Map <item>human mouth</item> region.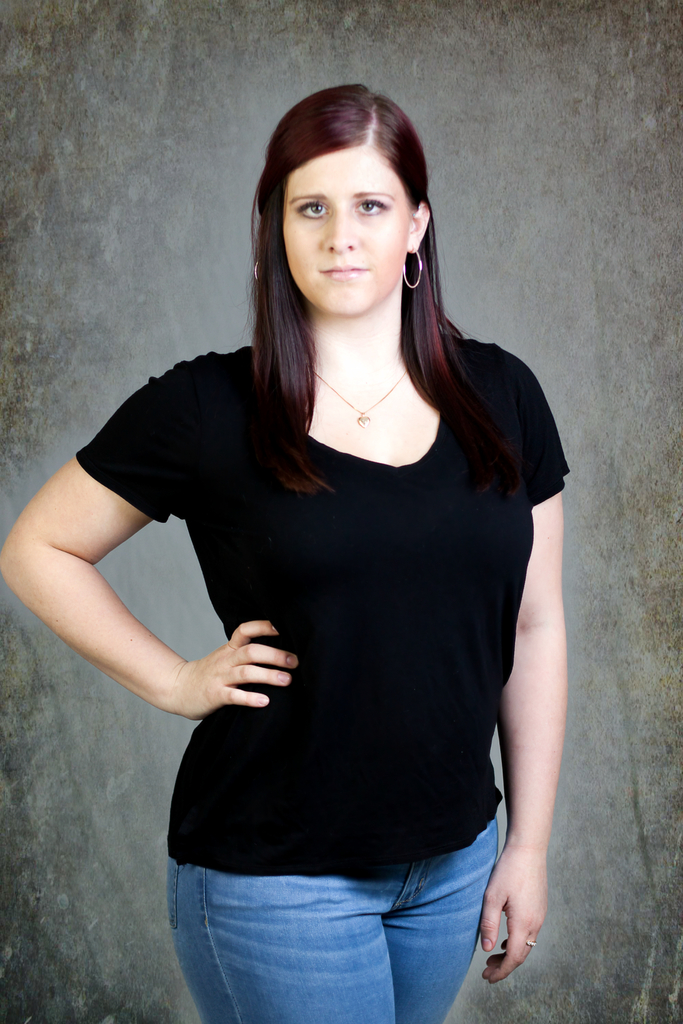
Mapped to select_region(320, 266, 368, 283).
